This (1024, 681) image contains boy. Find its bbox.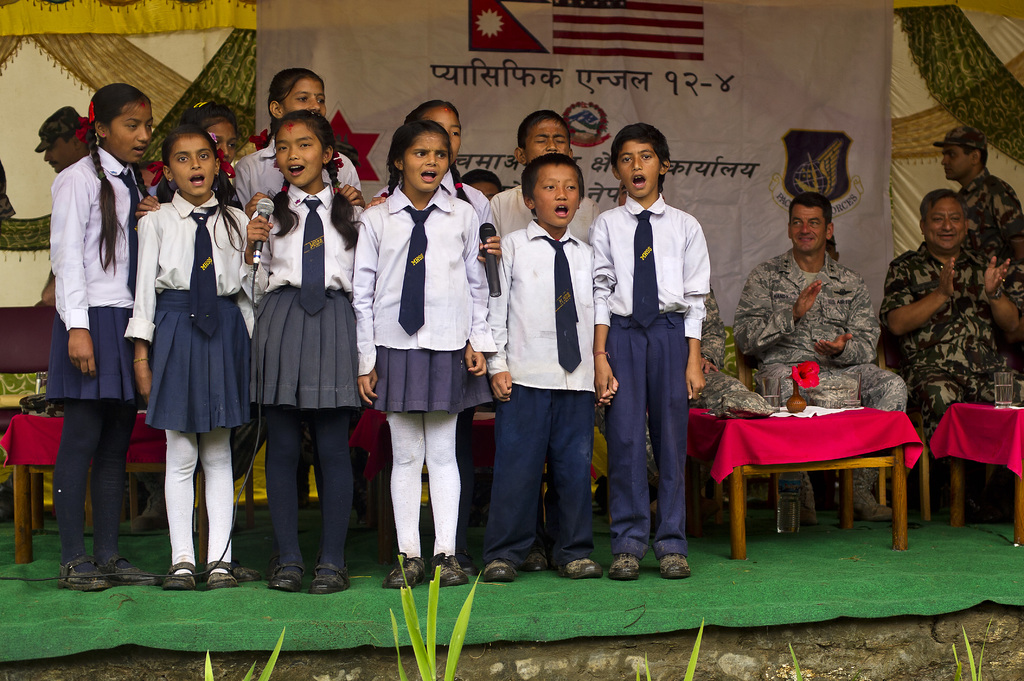
488 154 620 591.
